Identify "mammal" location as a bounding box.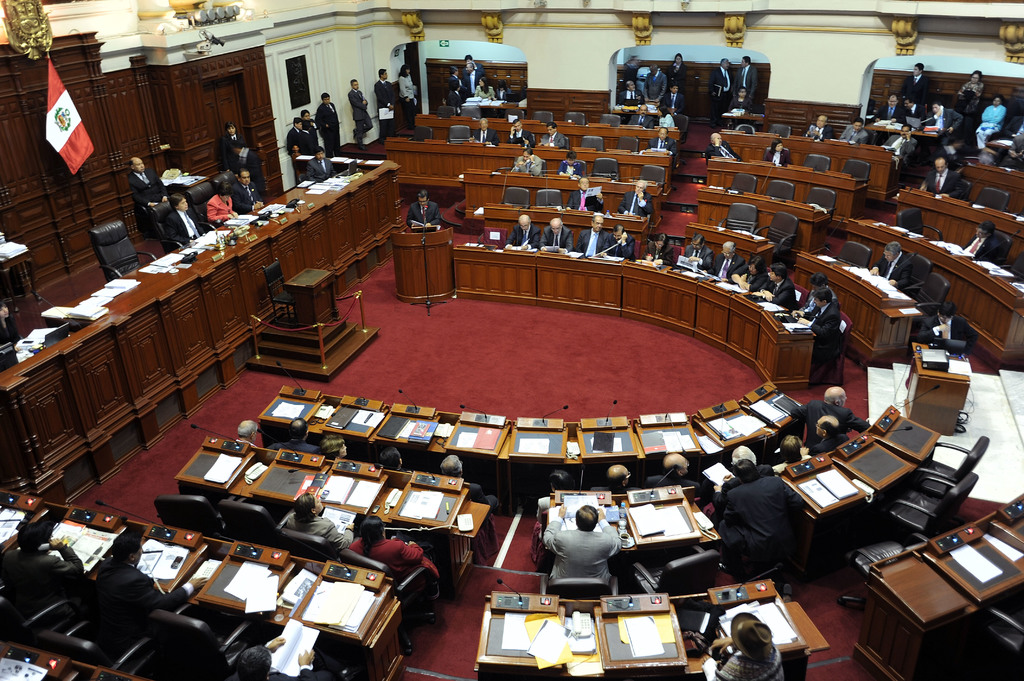
(788,385,872,436).
